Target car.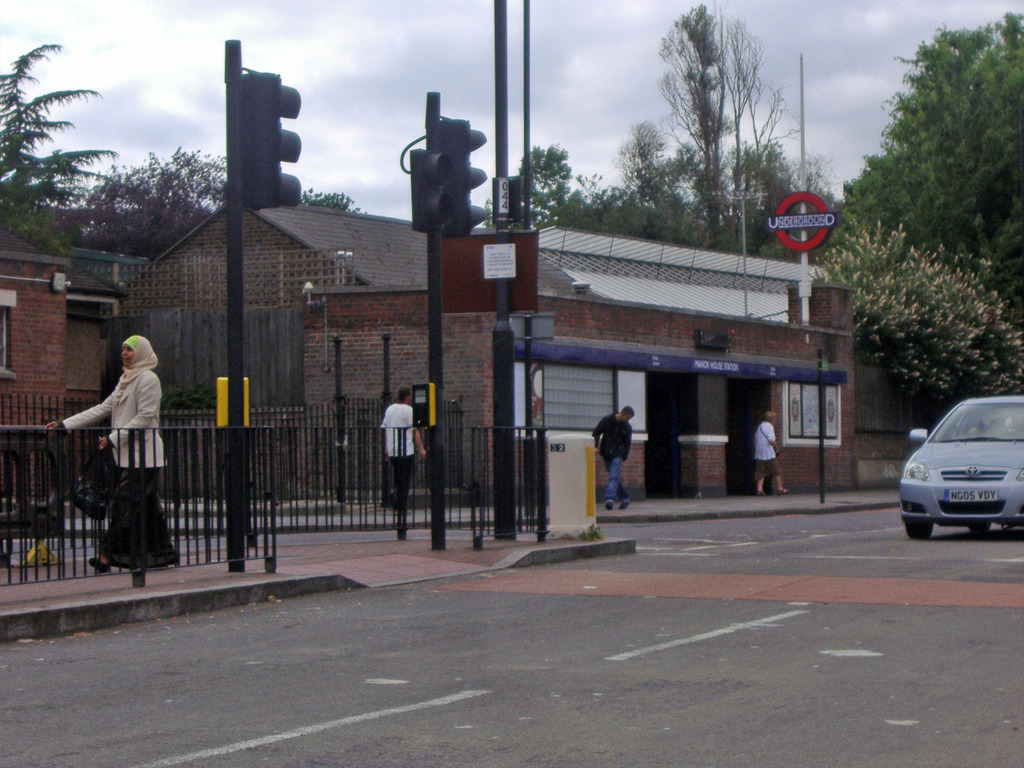
Target region: 897 394 1023 543.
